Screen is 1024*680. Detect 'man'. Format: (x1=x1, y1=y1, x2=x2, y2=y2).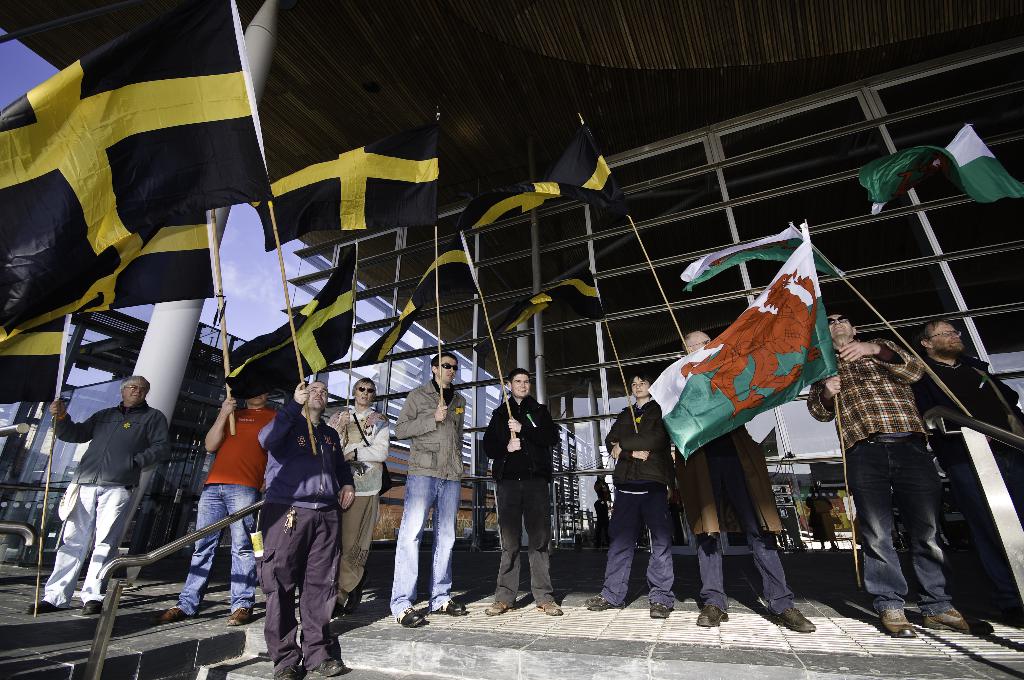
(x1=394, y1=351, x2=468, y2=631).
